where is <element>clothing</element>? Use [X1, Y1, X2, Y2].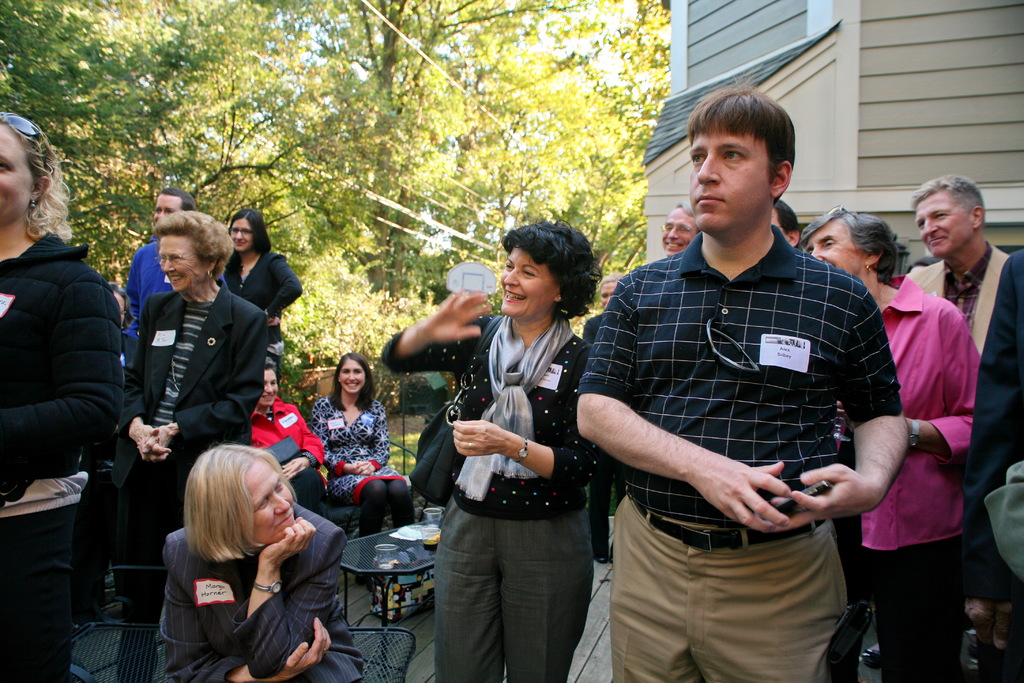
[905, 238, 1011, 355].
